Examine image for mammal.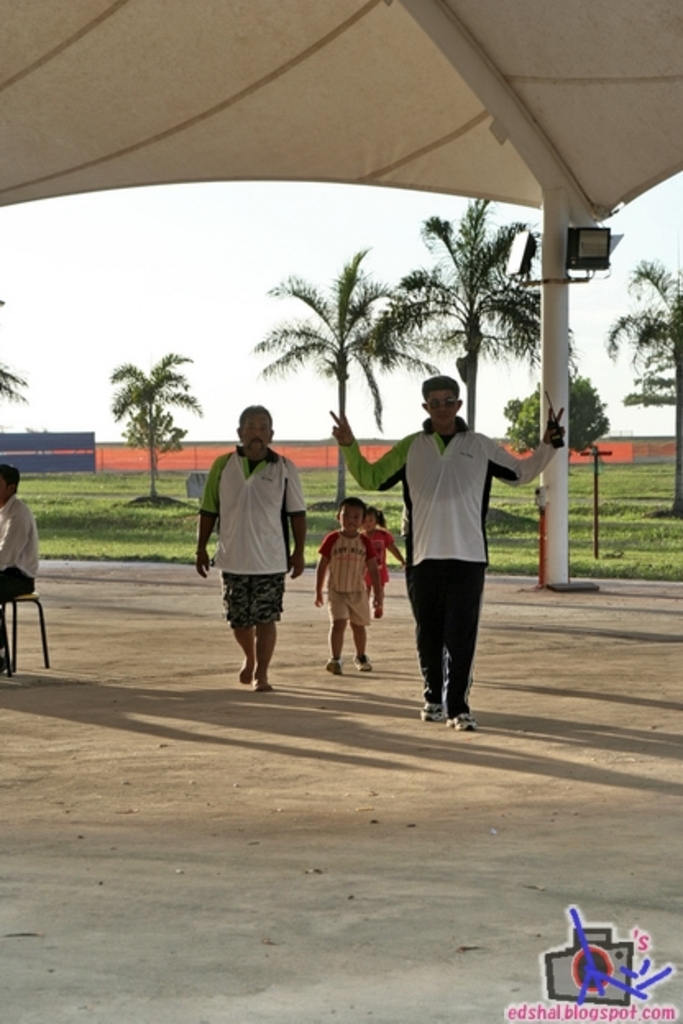
Examination result: (189,405,312,693).
